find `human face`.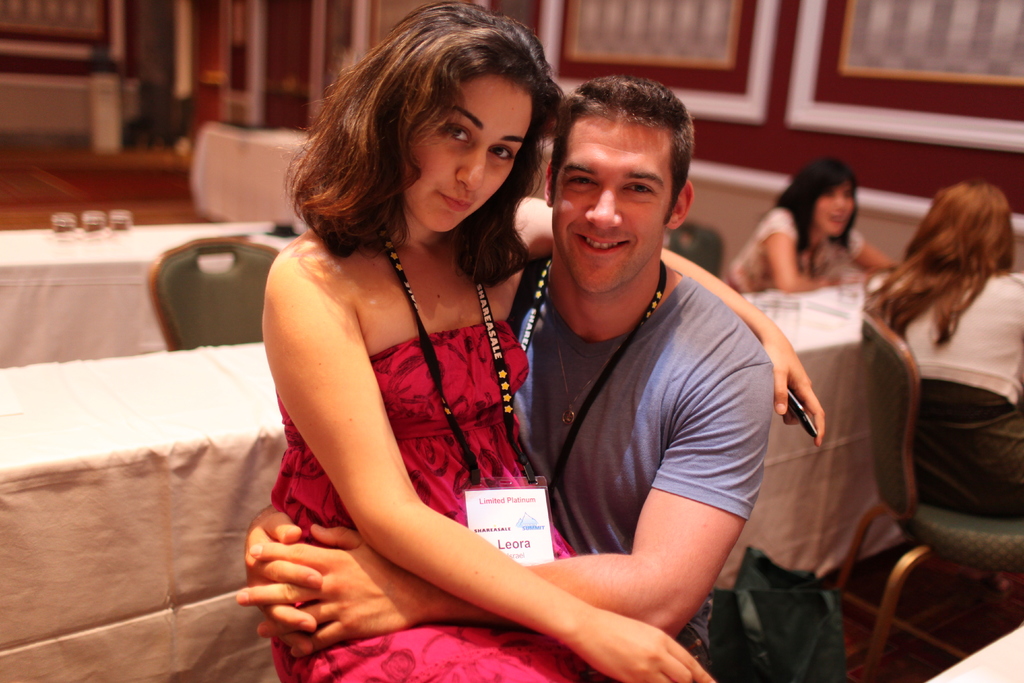
bbox=[552, 112, 677, 293].
